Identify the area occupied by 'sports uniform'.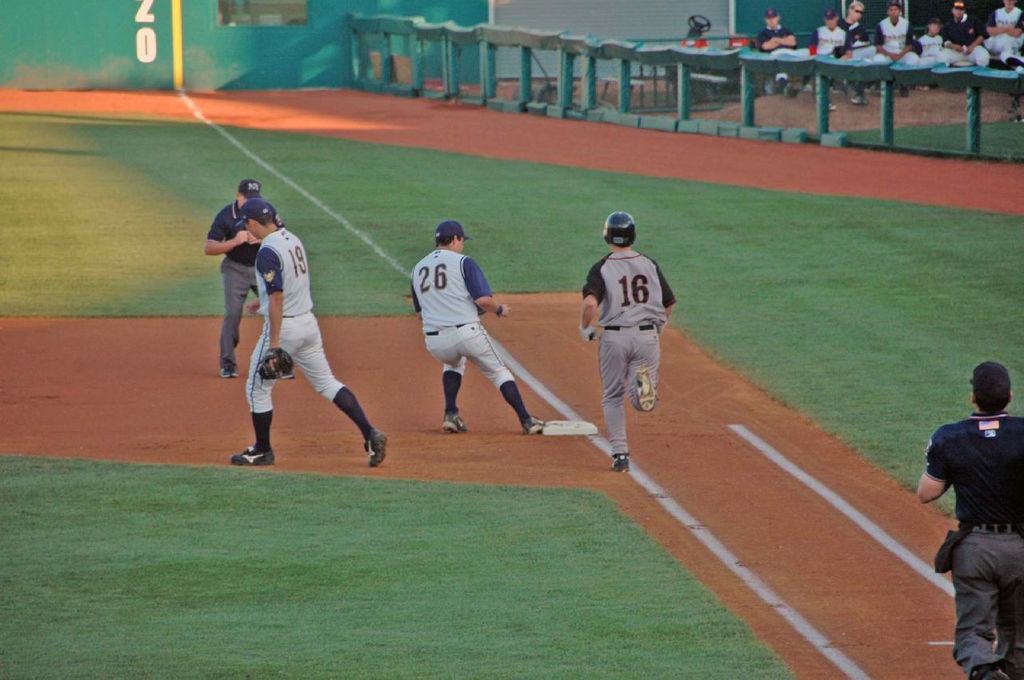
Area: (982, 1, 1022, 78).
